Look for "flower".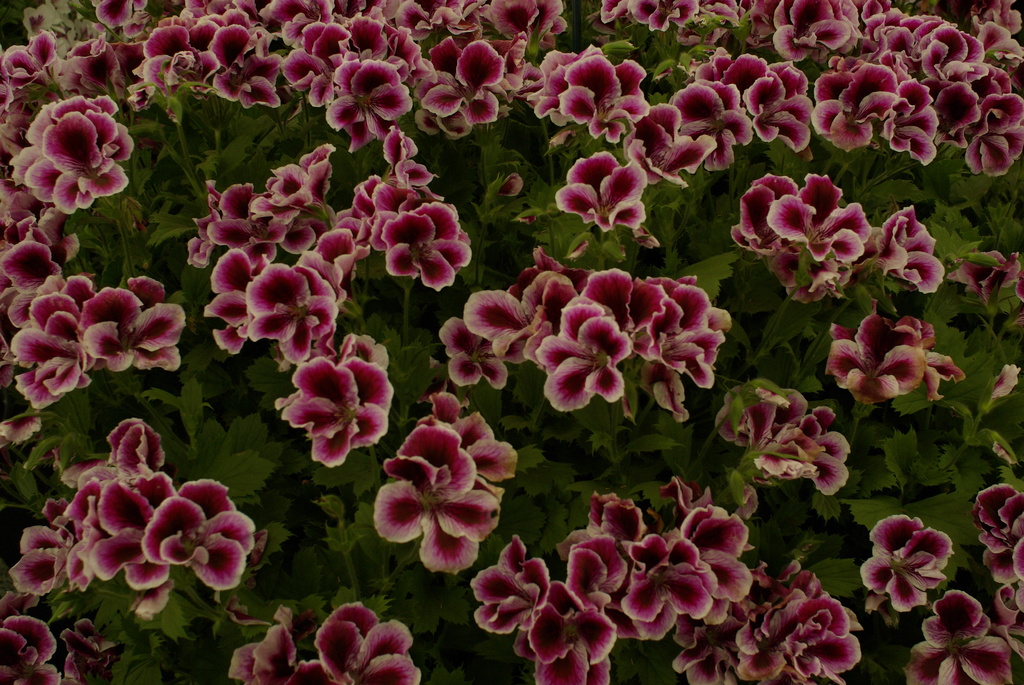
Found: 991:361:1023:404.
